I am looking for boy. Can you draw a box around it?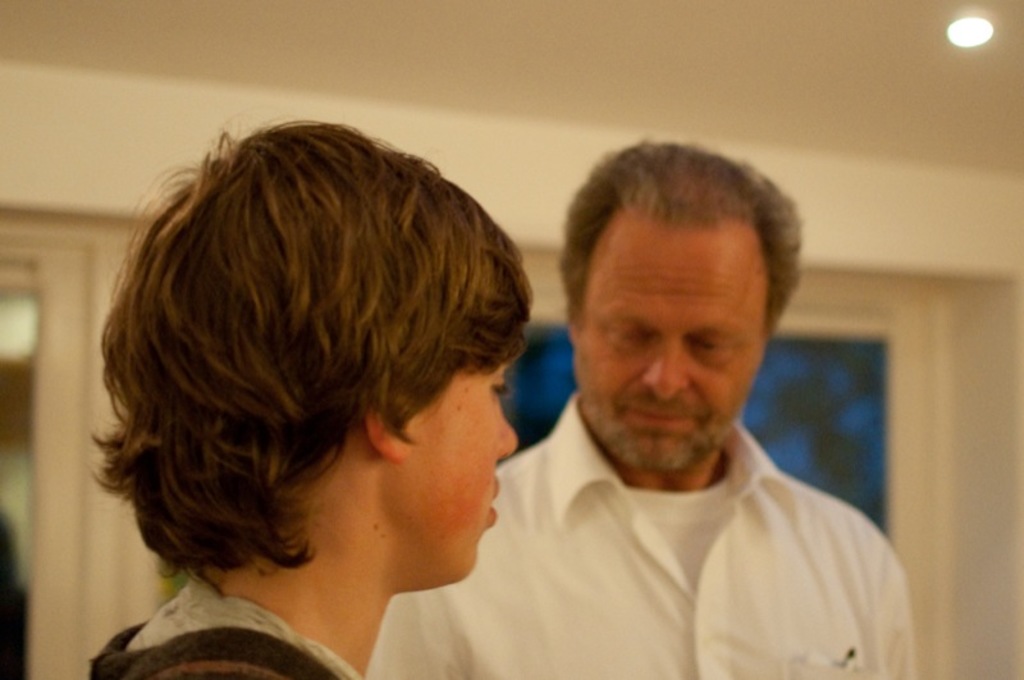
Sure, the bounding box is [x1=91, y1=109, x2=534, y2=679].
